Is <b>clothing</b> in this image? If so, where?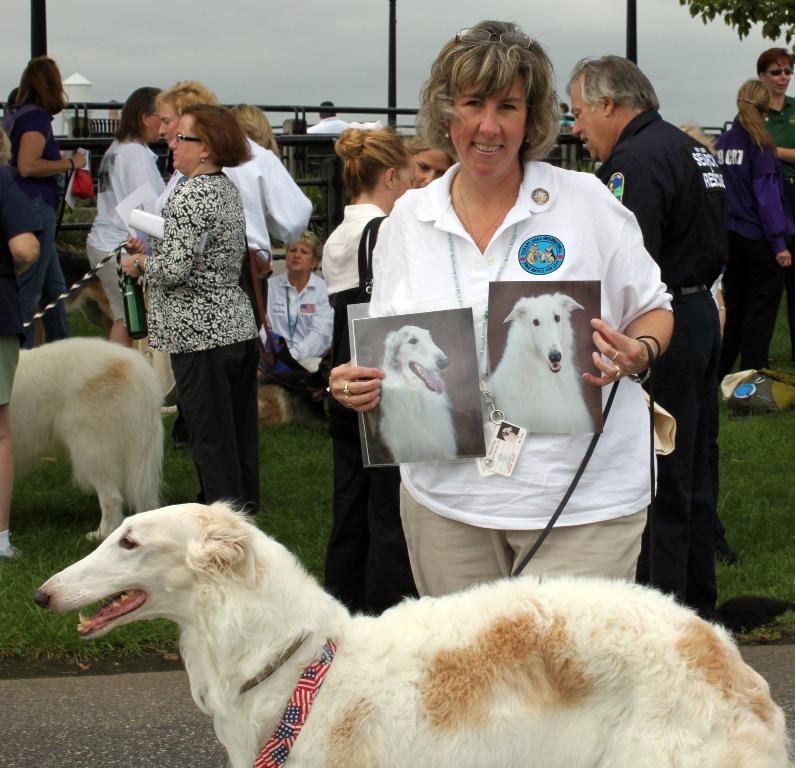
Yes, at detection(310, 105, 385, 156).
